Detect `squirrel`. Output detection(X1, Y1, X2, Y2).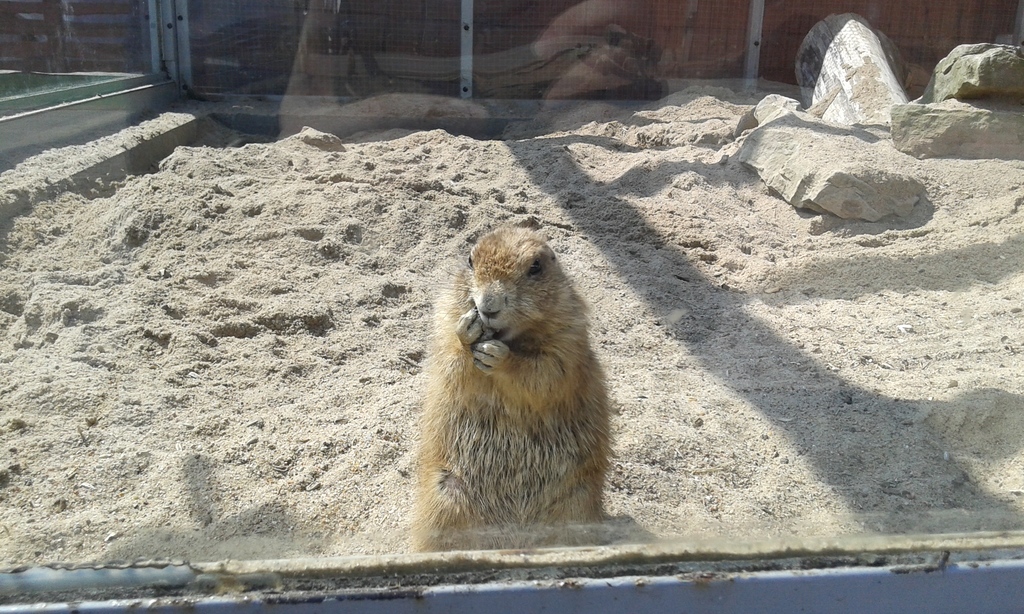
detection(404, 226, 617, 557).
